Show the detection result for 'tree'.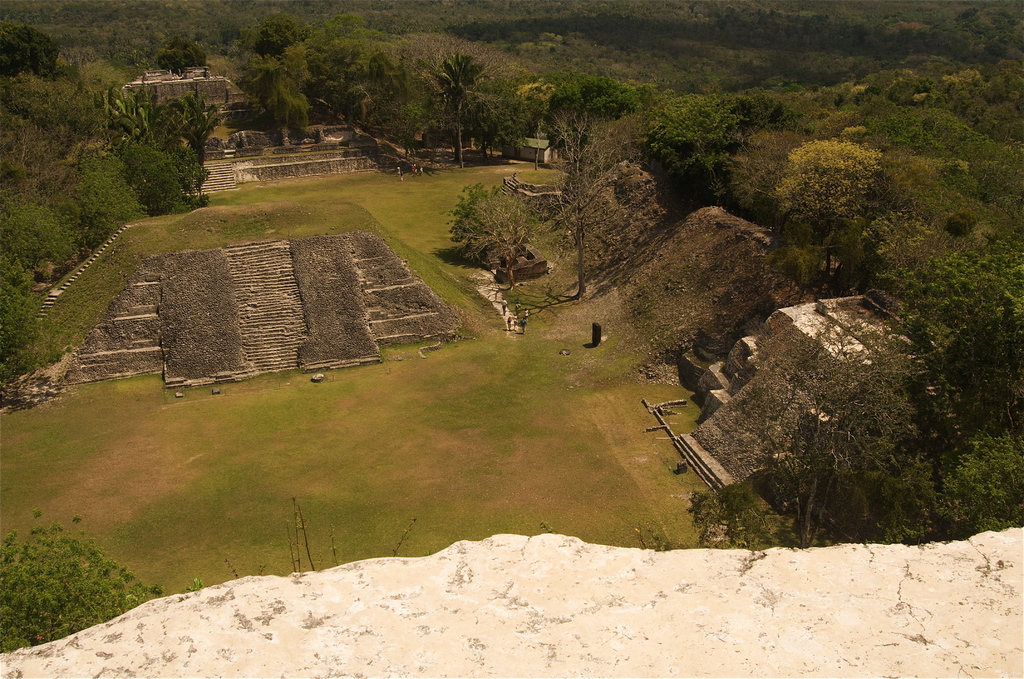
l=394, t=97, r=430, b=166.
